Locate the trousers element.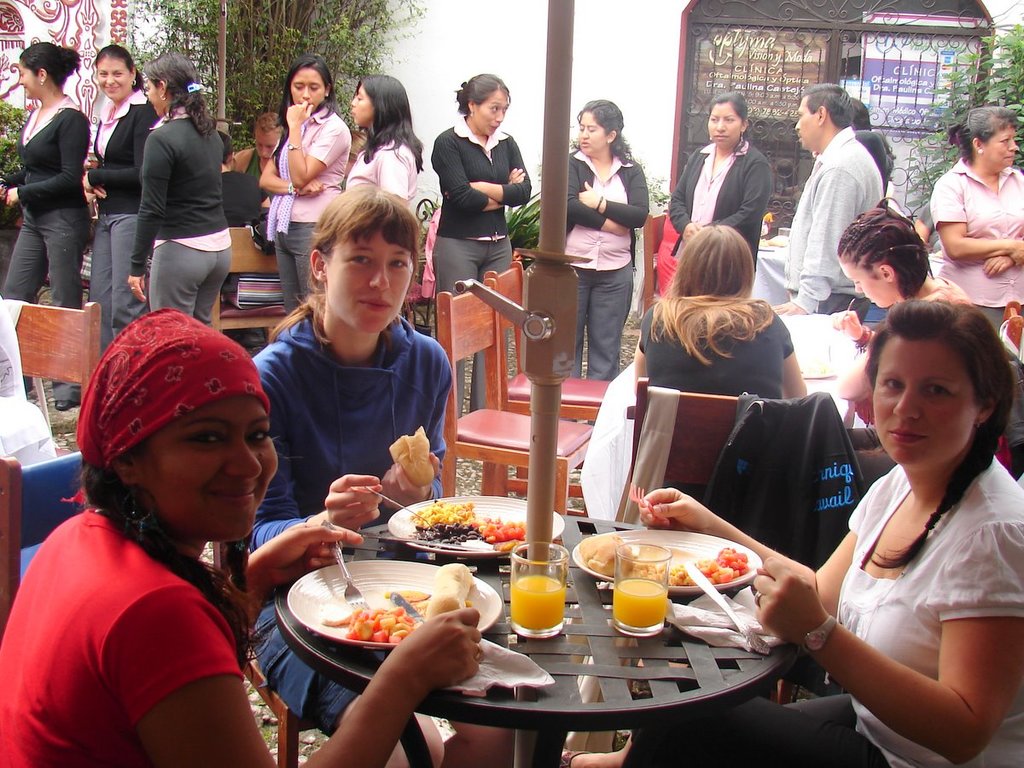
Element bbox: [x1=85, y1=214, x2=154, y2=352].
